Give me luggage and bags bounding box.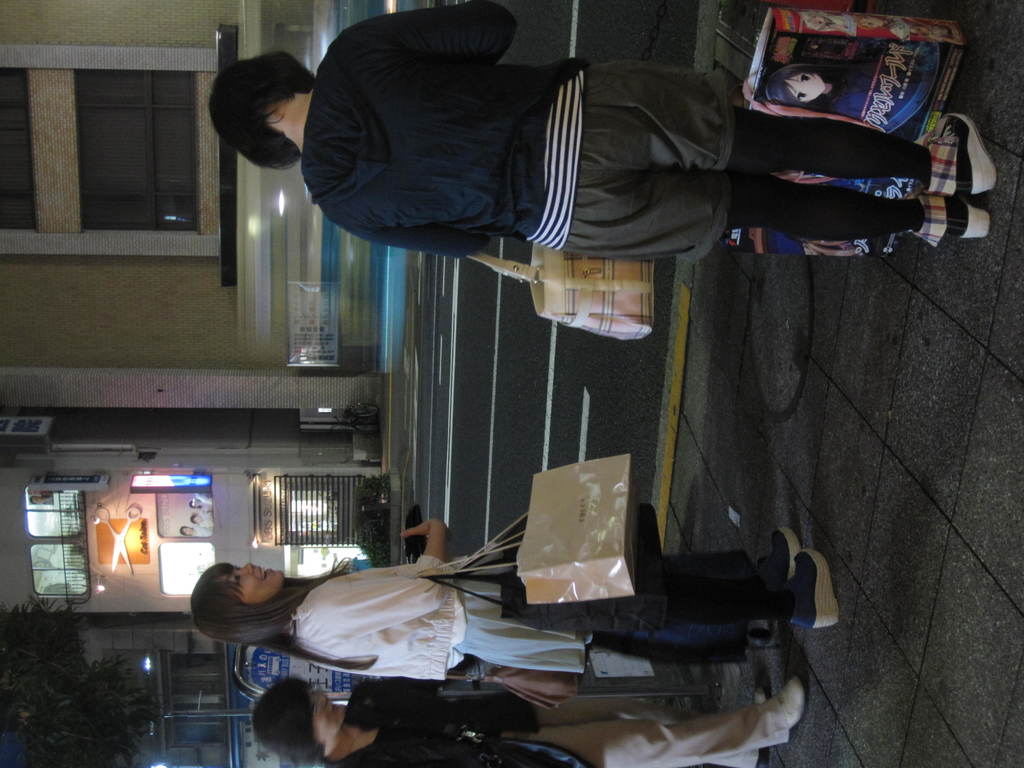
box(449, 659, 580, 711).
